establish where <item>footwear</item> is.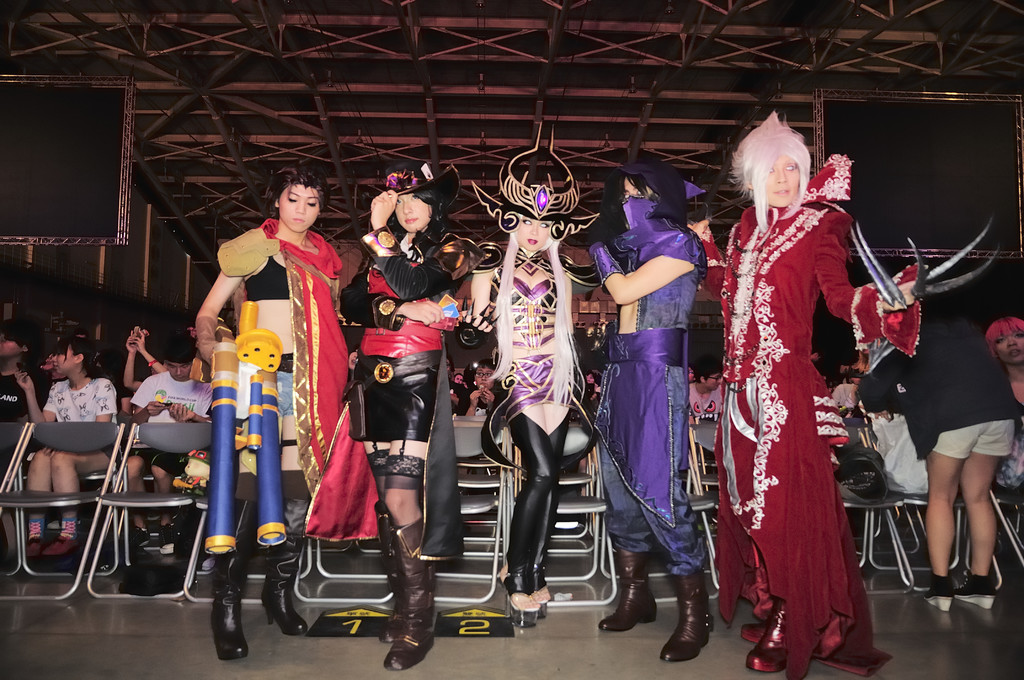
Established at detection(211, 550, 250, 665).
